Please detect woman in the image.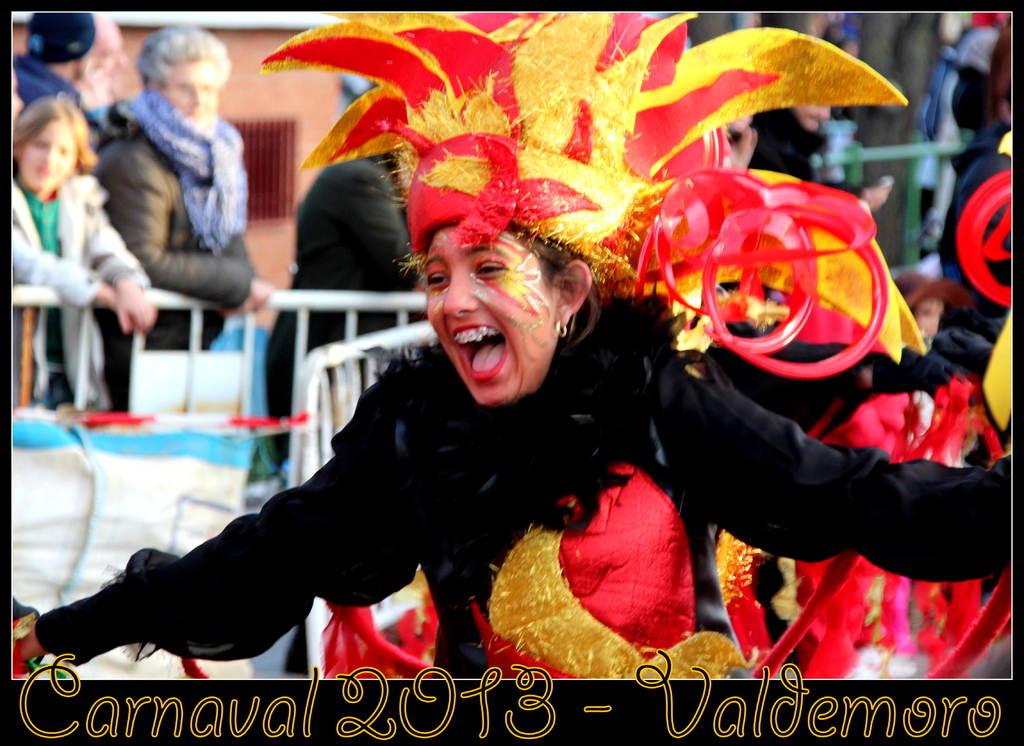
BBox(89, 20, 270, 419).
